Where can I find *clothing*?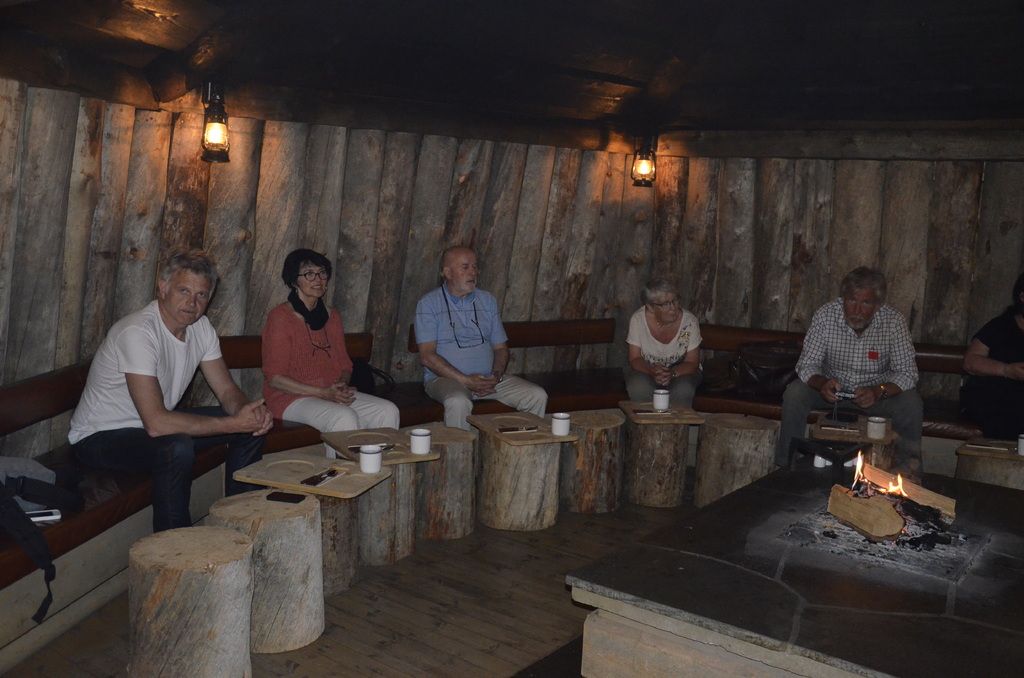
You can find it at [72, 313, 223, 441].
